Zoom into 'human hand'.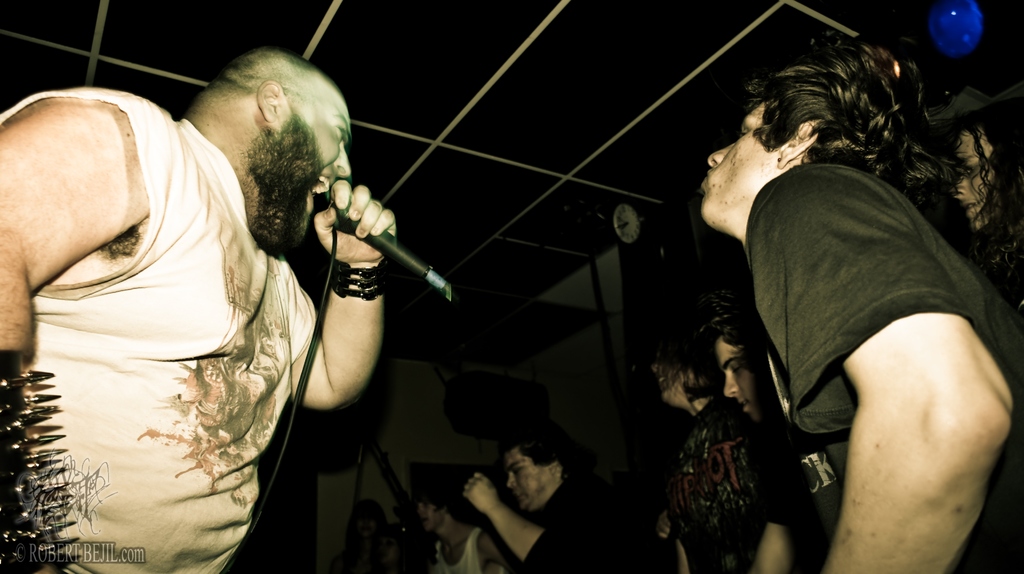
Zoom target: x1=308 y1=179 x2=390 y2=255.
